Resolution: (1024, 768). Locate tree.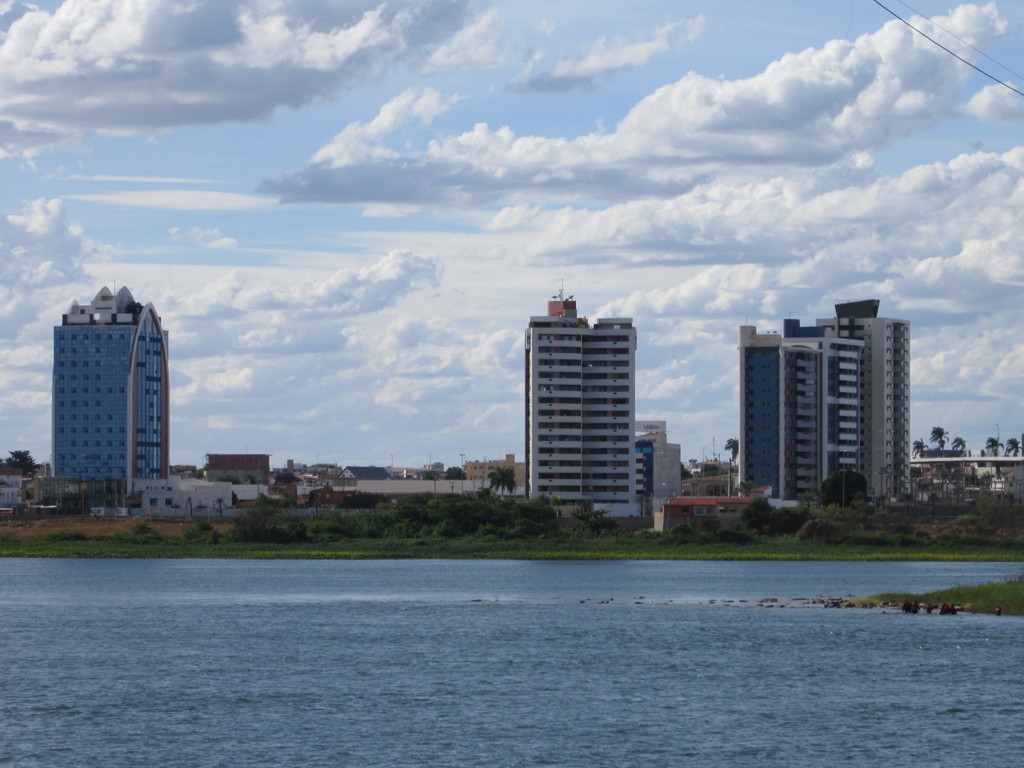
detection(722, 435, 739, 463).
